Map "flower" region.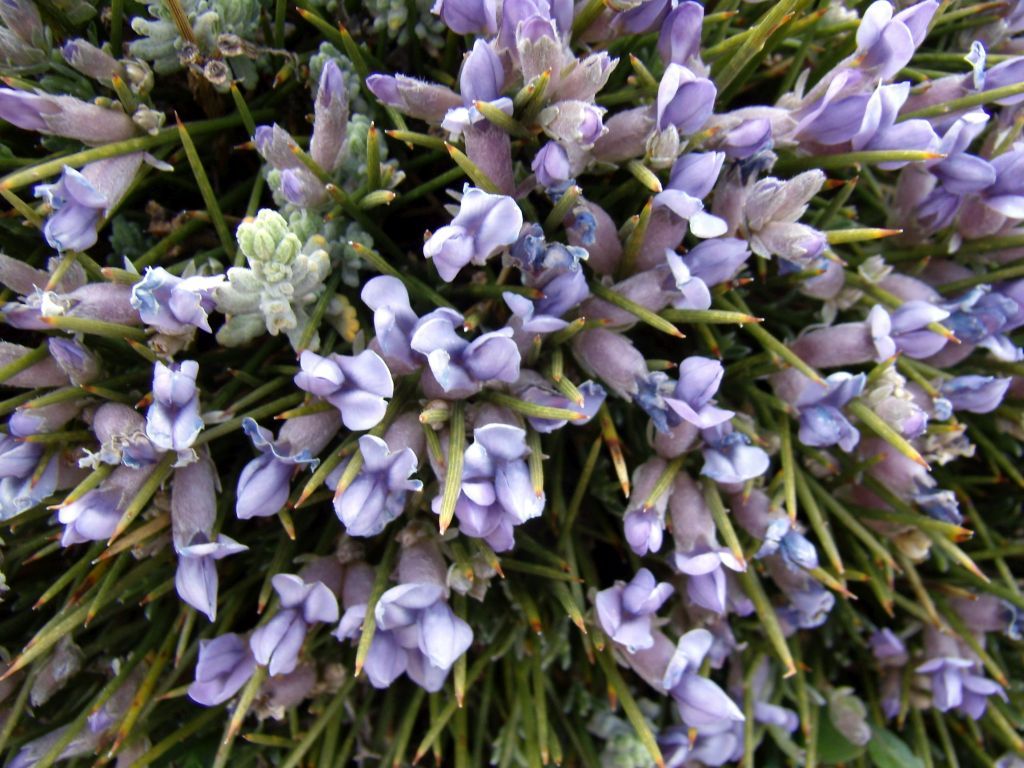
Mapped to locate(35, 147, 151, 255).
